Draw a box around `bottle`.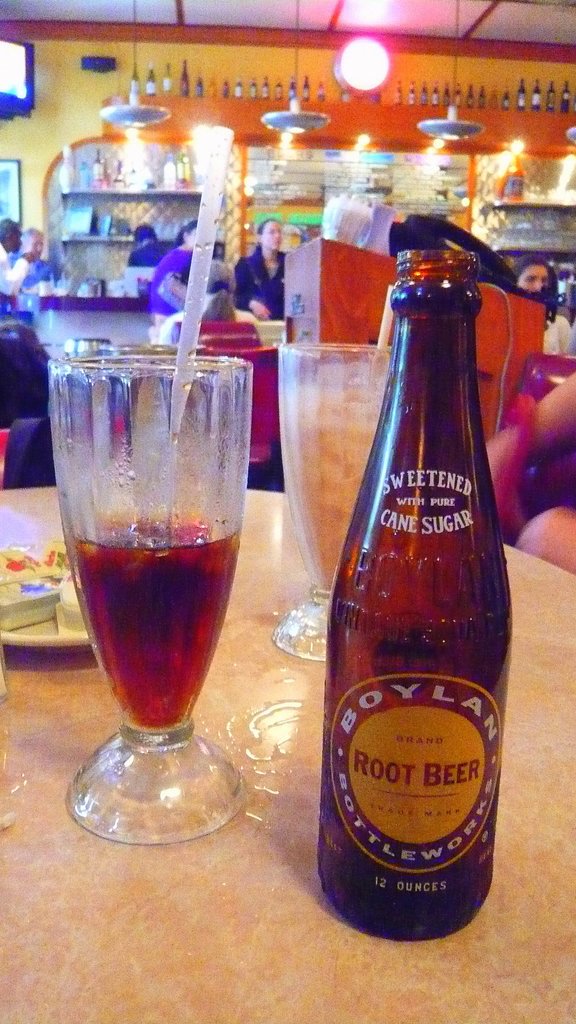
detection(433, 80, 441, 108).
